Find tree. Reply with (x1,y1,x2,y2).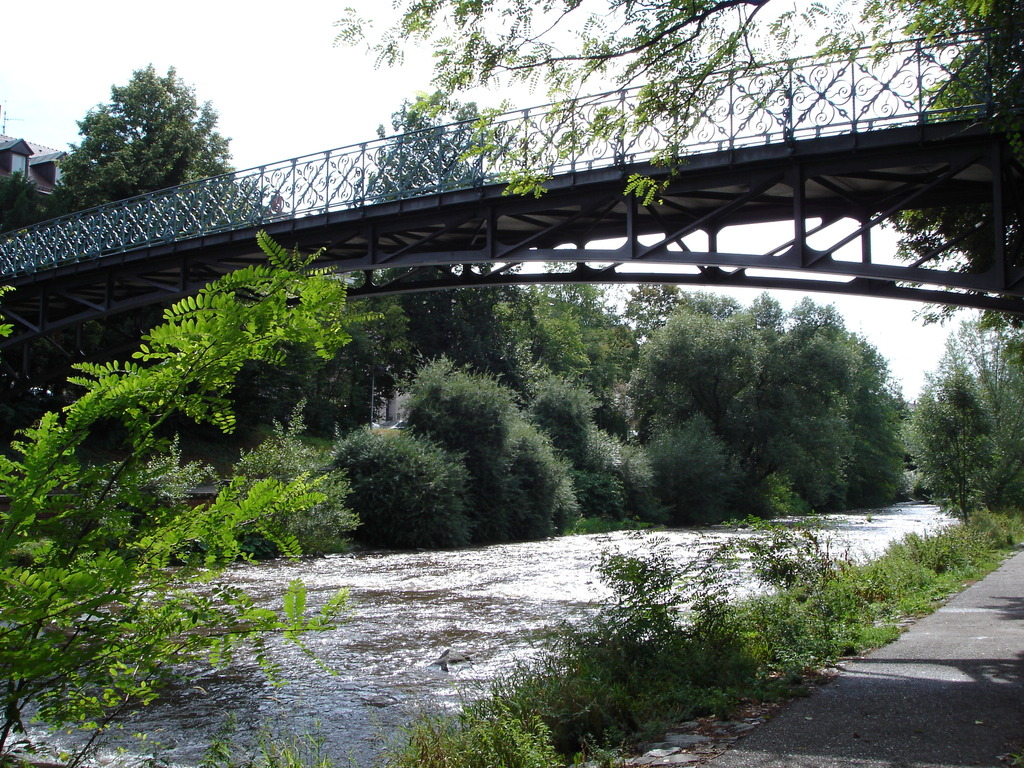
(0,225,393,767).
